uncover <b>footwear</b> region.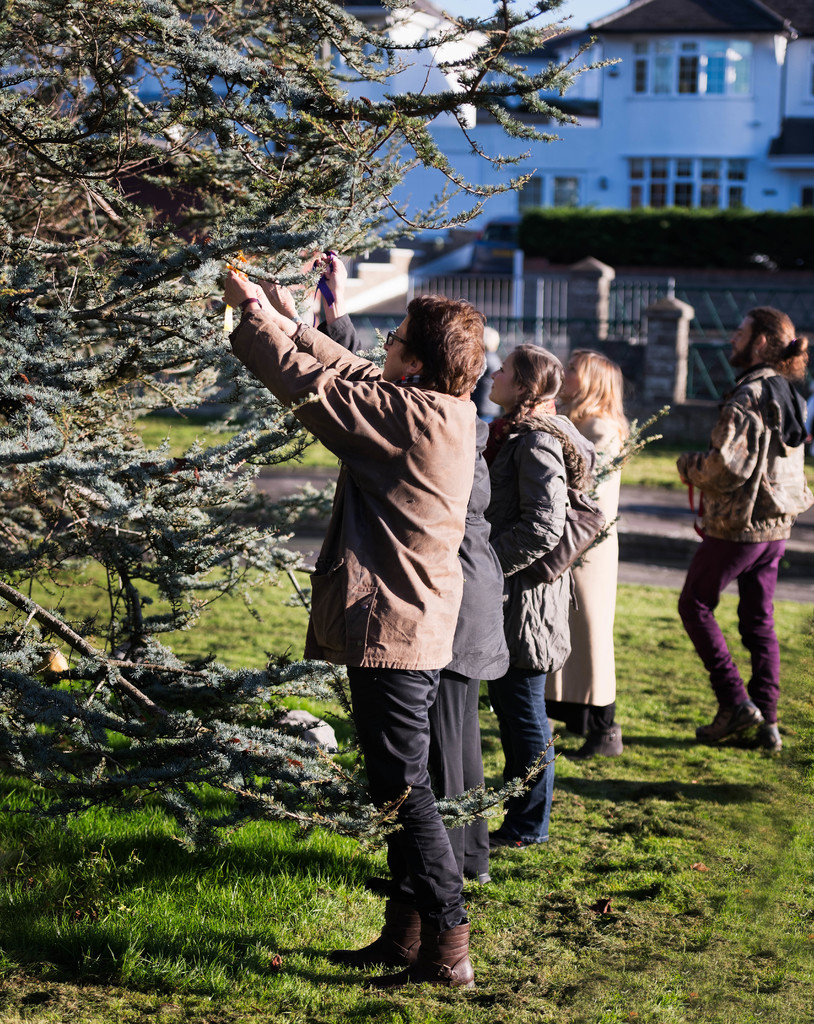
Uncovered: {"left": 335, "top": 904, "right": 428, "bottom": 967}.
